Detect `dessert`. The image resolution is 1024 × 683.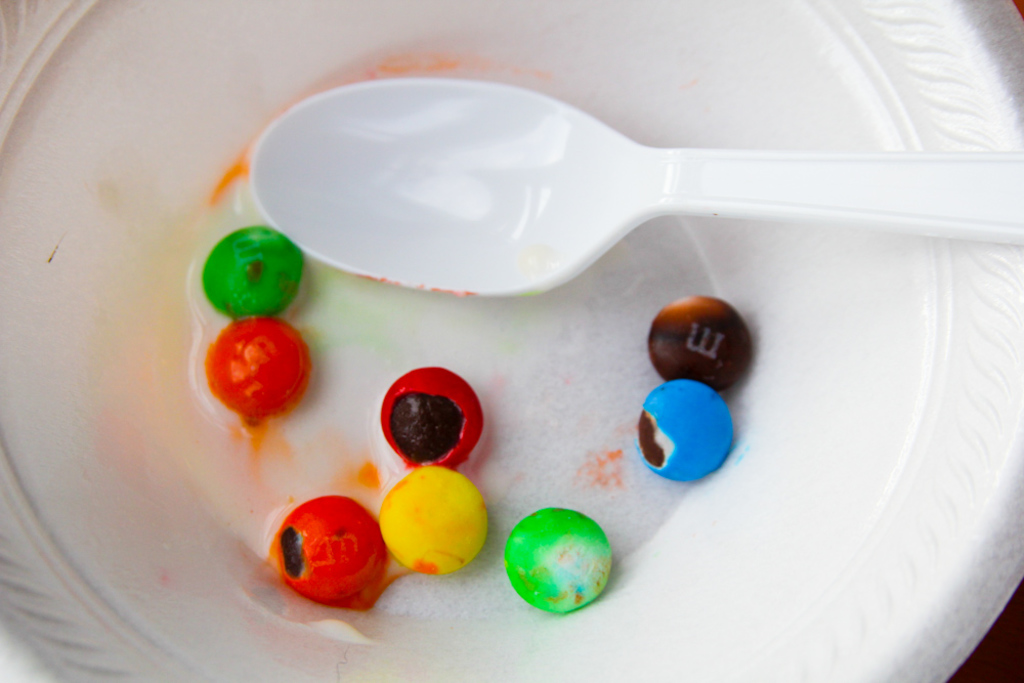
BBox(205, 331, 299, 412).
